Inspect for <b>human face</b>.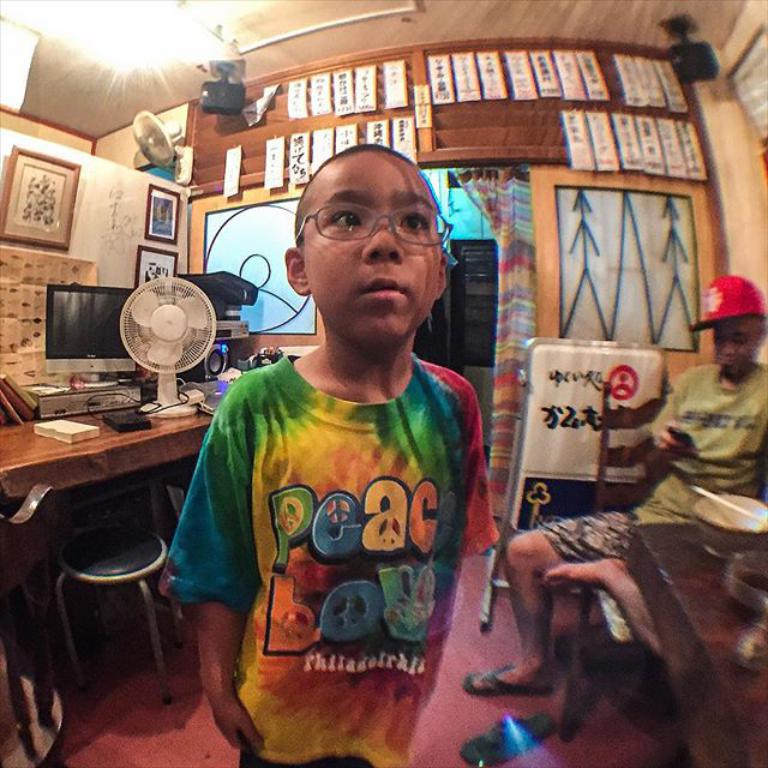
Inspection: bbox=(305, 145, 444, 342).
